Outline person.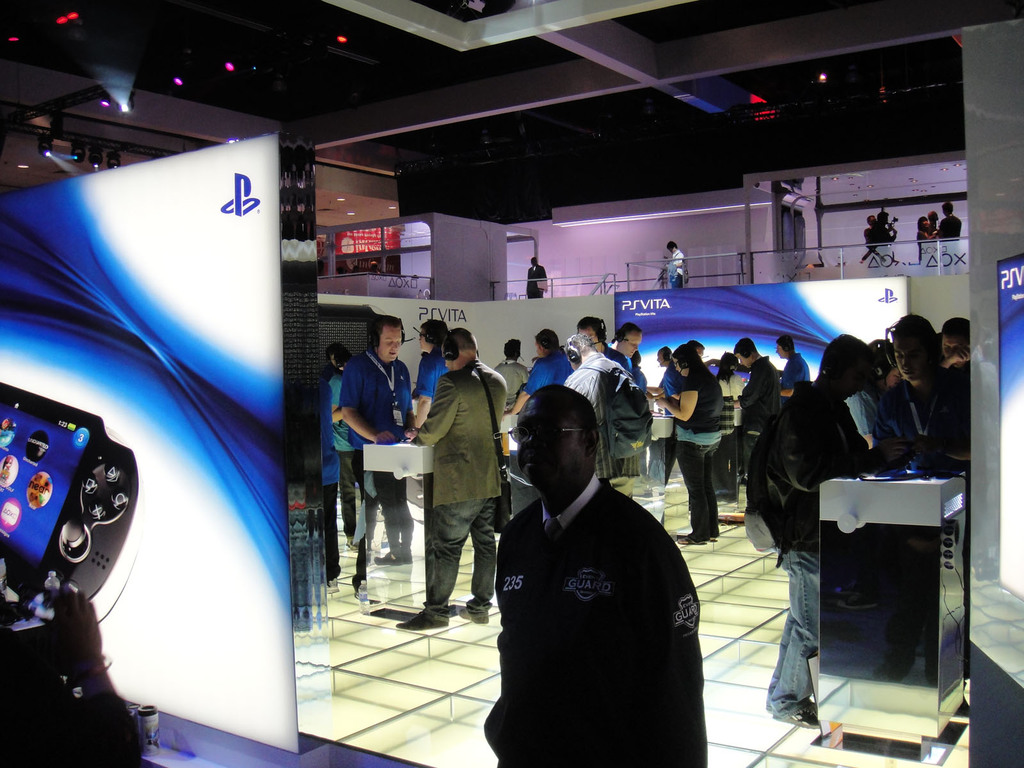
Outline: locate(781, 339, 815, 397).
